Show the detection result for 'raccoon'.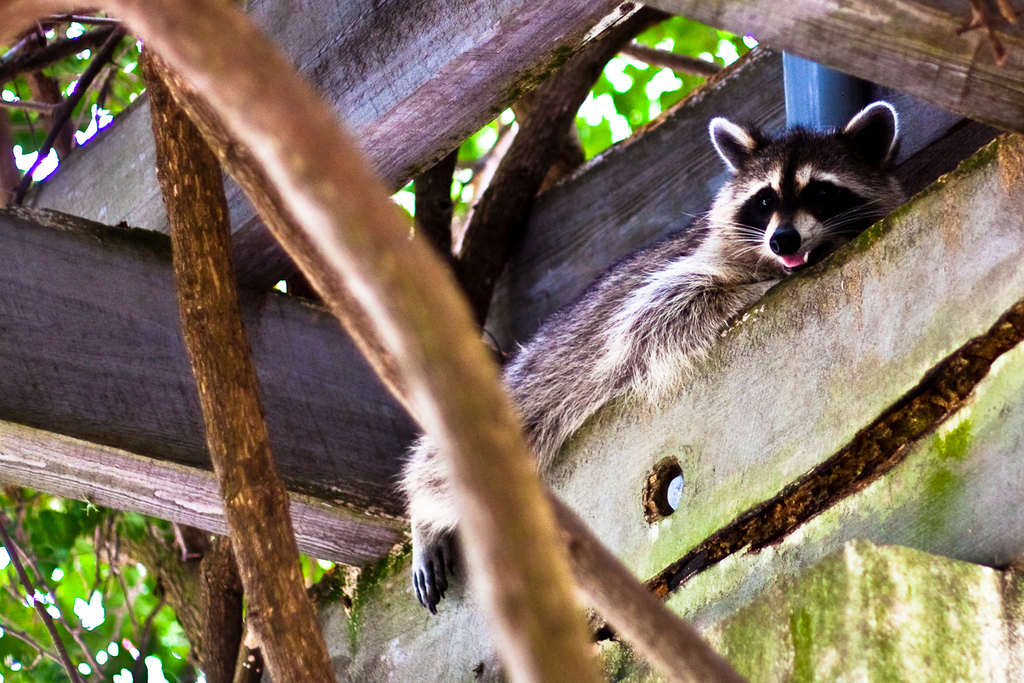
left=387, top=102, right=901, bottom=613.
